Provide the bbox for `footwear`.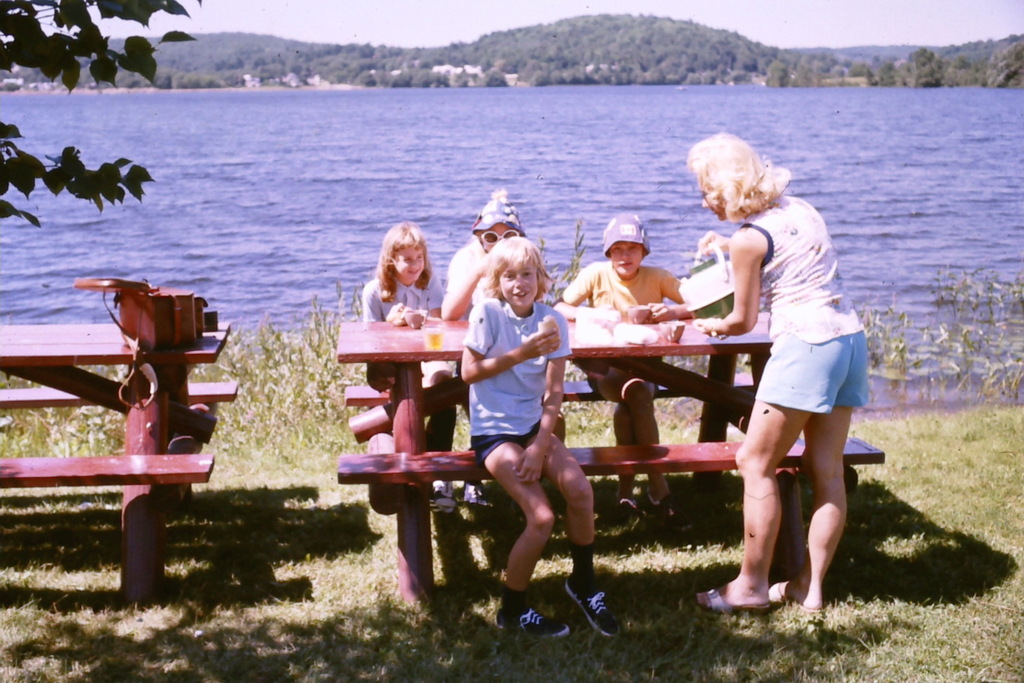
Rect(438, 486, 457, 511).
